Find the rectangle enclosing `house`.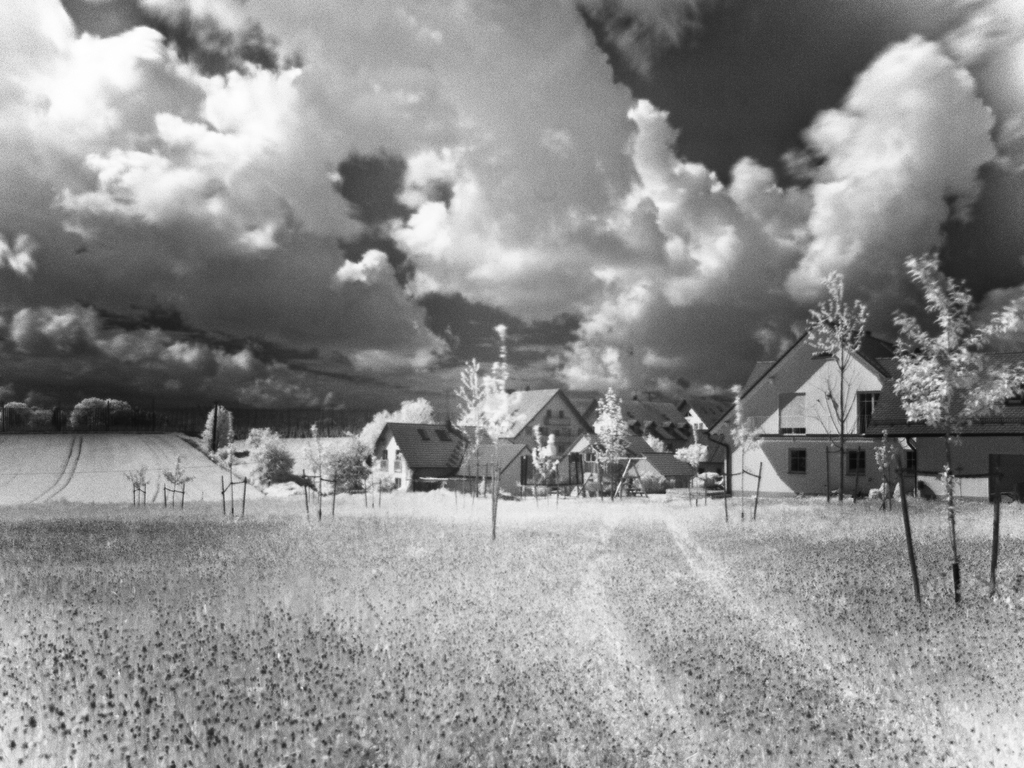
<box>612,449,698,490</box>.
